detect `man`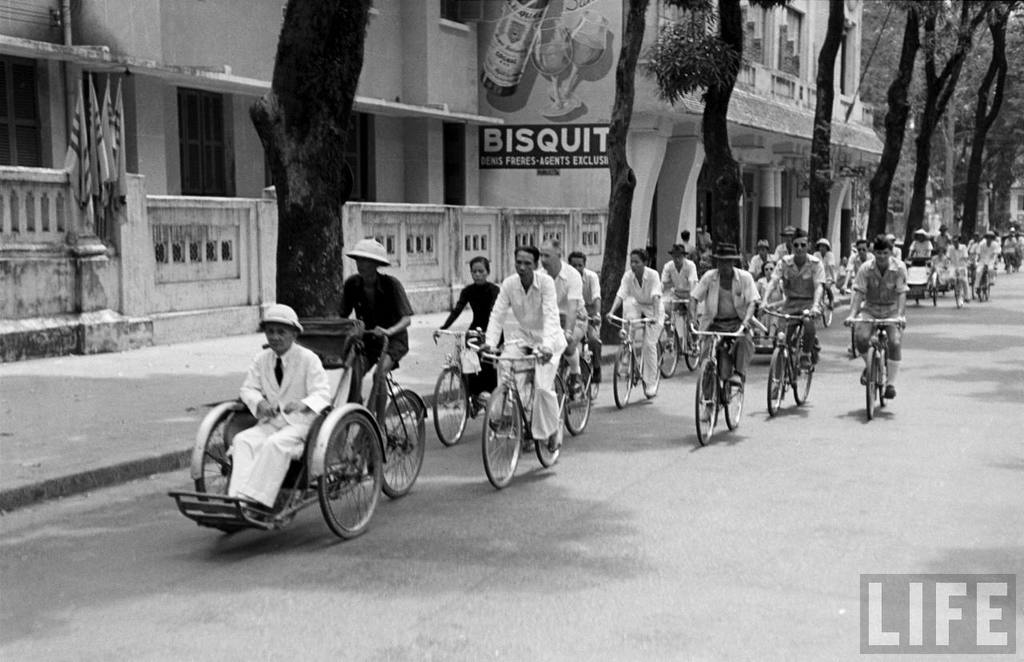
locate(217, 309, 334, 460)
